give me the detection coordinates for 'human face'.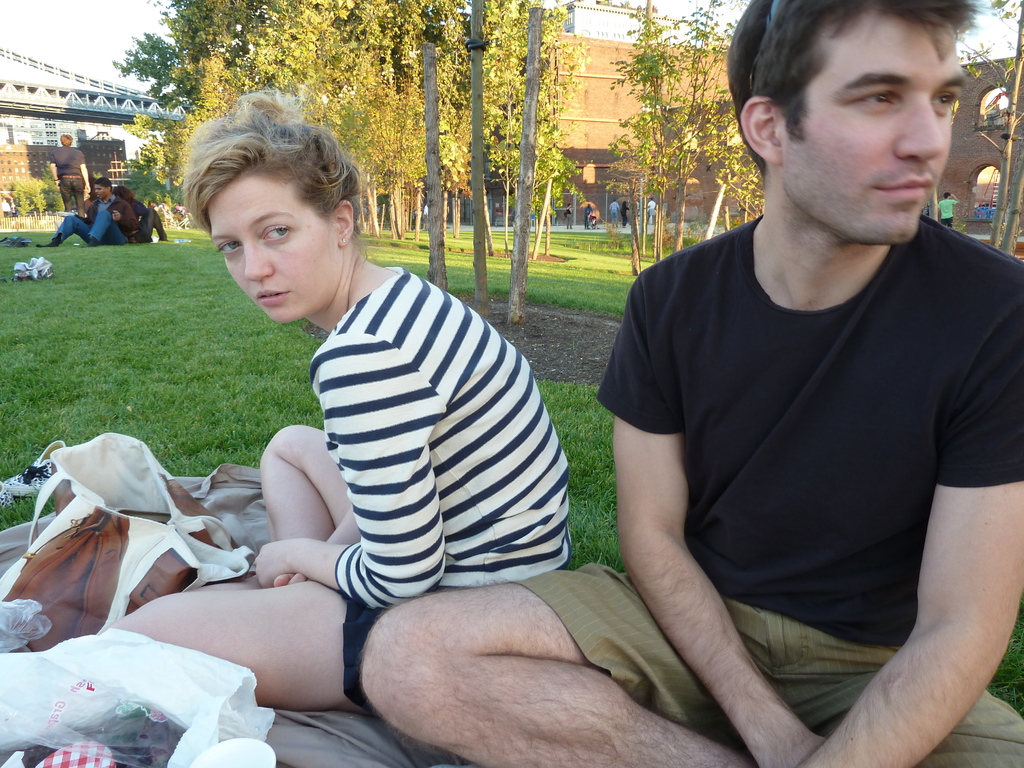
crop(95, 182, 108, 195).
